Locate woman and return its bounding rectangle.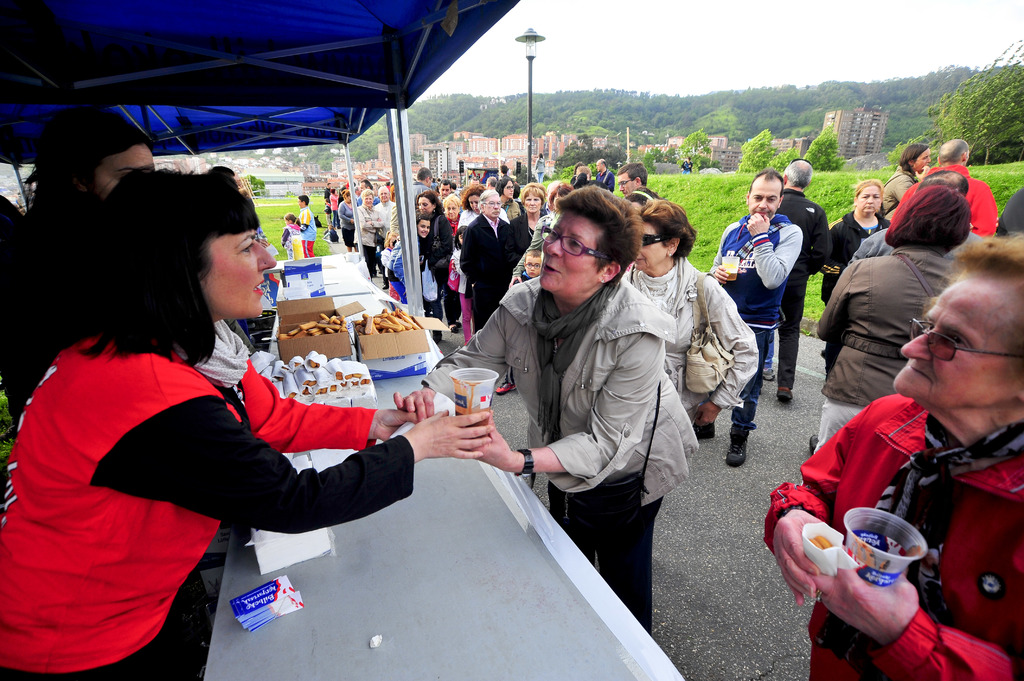
pyautogui.locateOnScreen(417, 190, 452, 260).
